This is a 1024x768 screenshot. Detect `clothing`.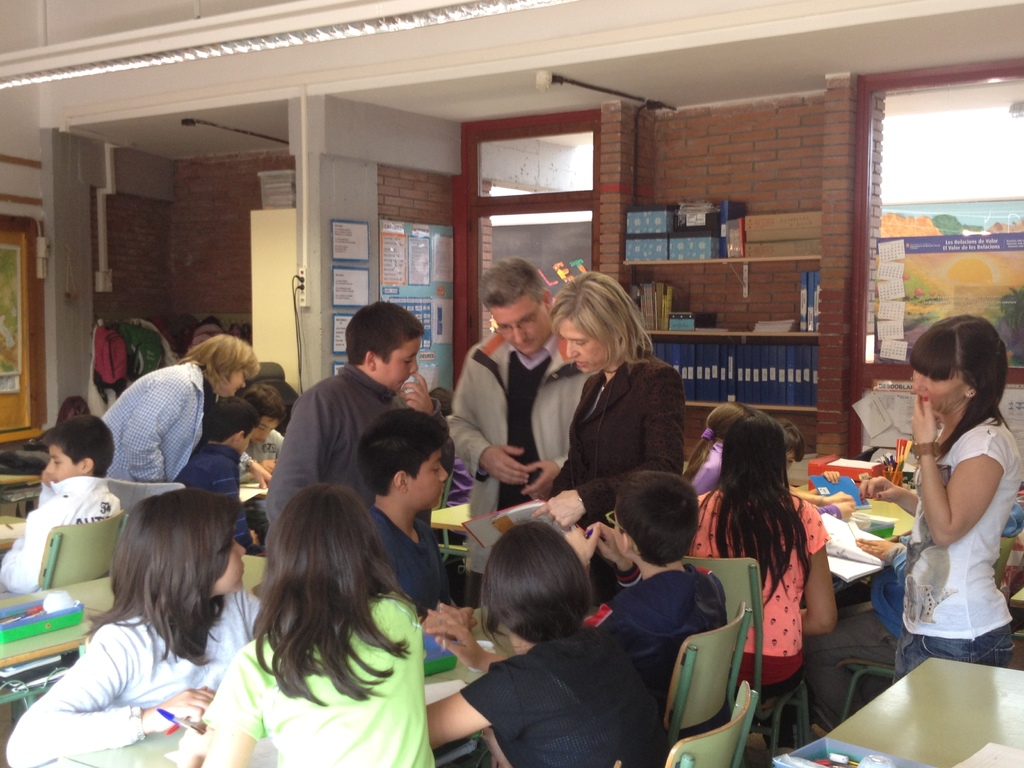
Rect(174, 445, 261, 554).
